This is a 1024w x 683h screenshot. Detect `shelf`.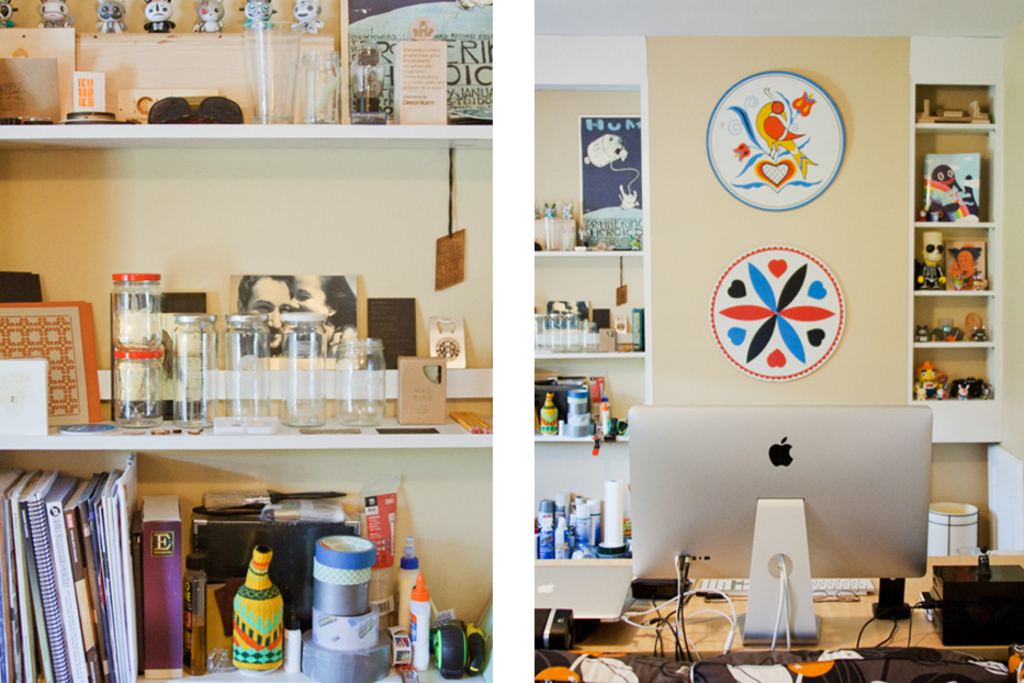
{"x1": 909, "y1": 80, "x2": 1006, "y2": 448}.
